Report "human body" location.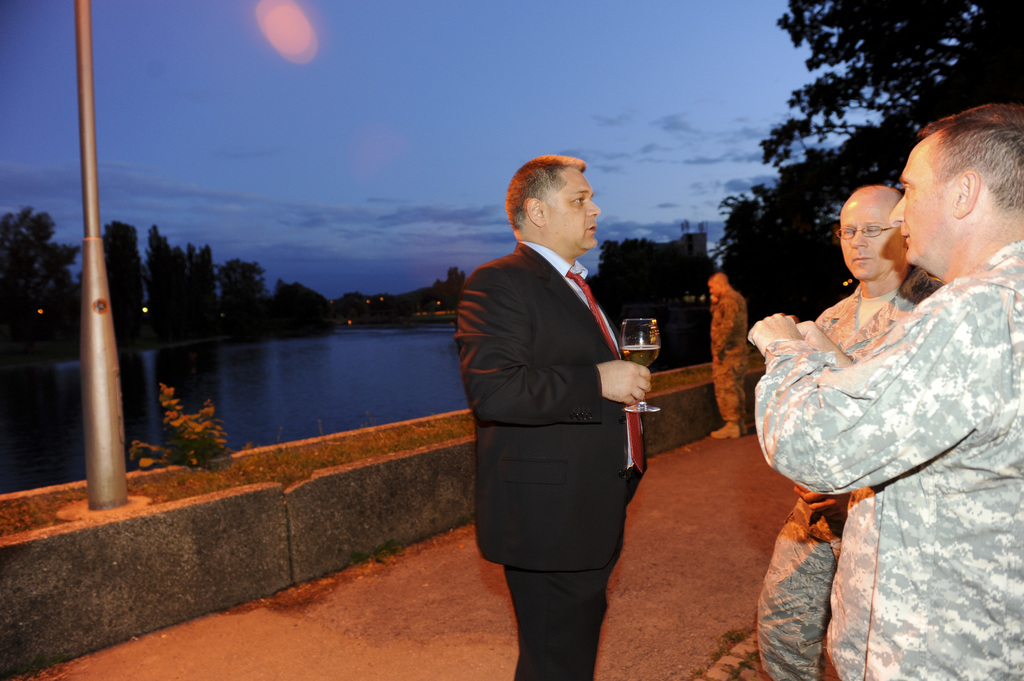
Report: bbox=[713, 284, 755, 442].
